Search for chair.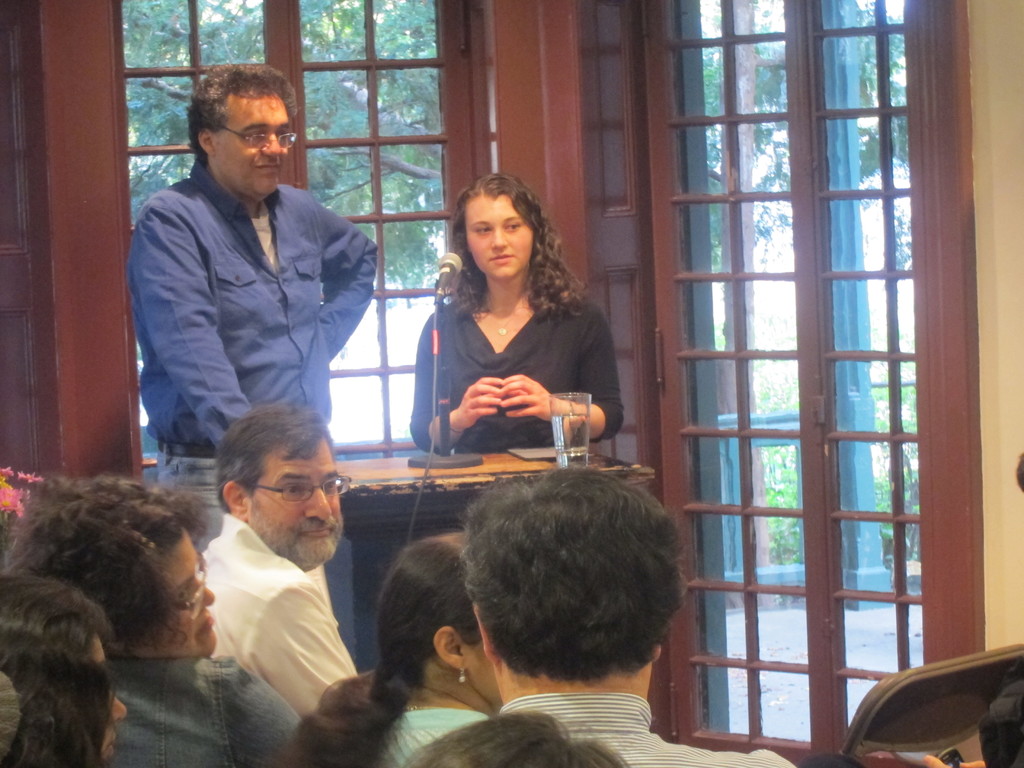
Found at bbox(833, 643, 1021, 757).
